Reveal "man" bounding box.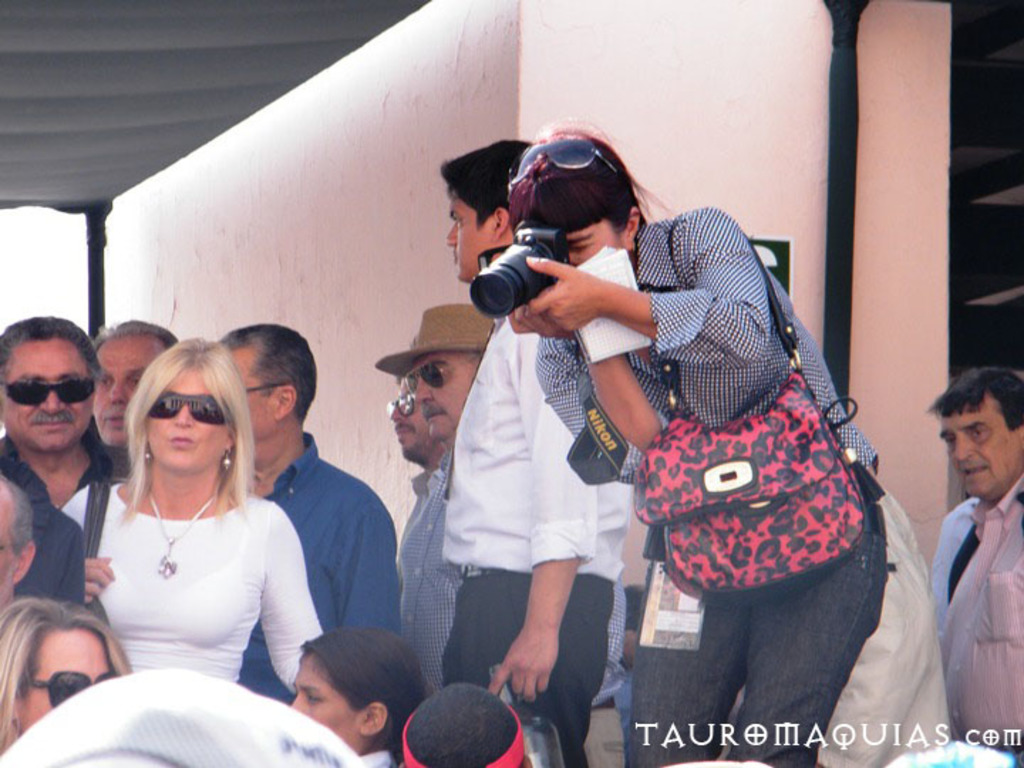
Revealed: (205,320,397,711).
